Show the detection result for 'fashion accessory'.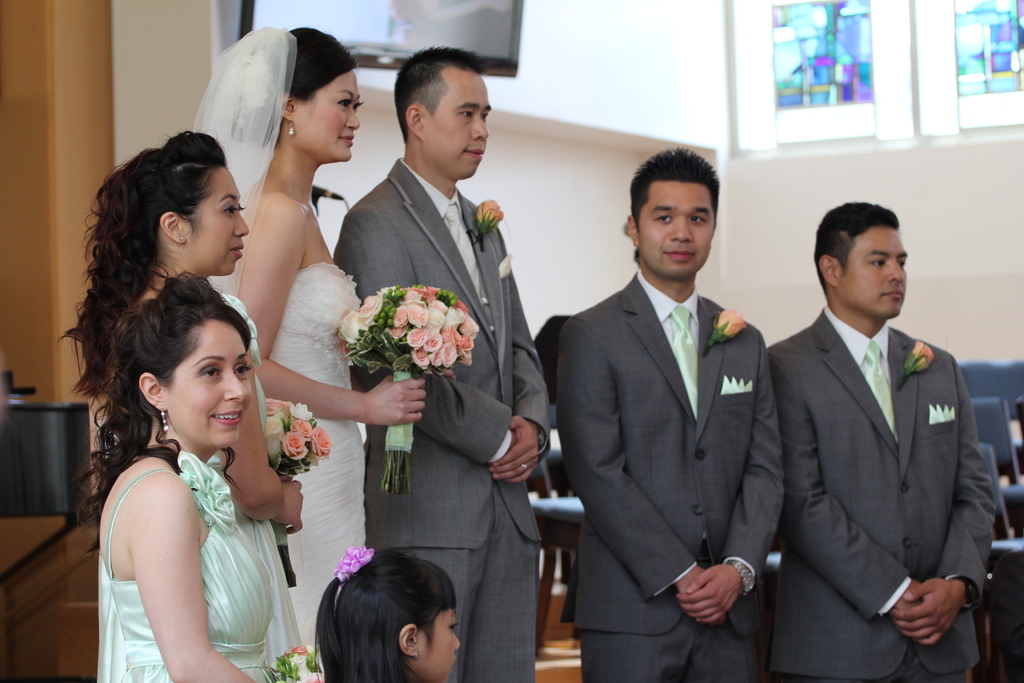
(x1=728, y1=553, x2=756, y2=593).
